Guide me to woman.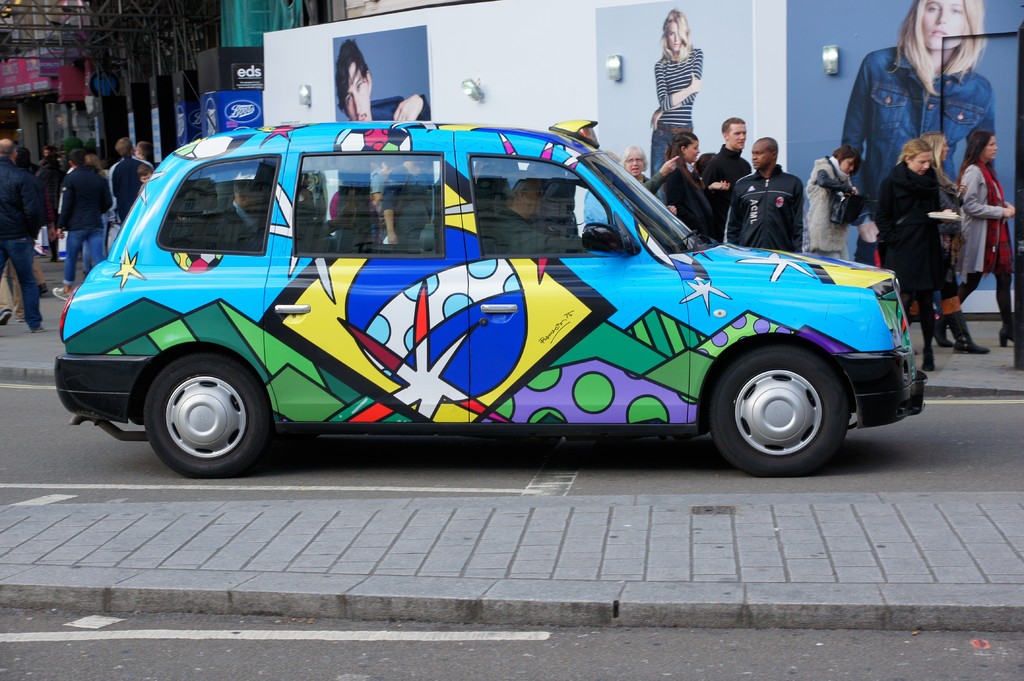
Guidance: <bbox>956, 125, 1018, 349</bbox>.
